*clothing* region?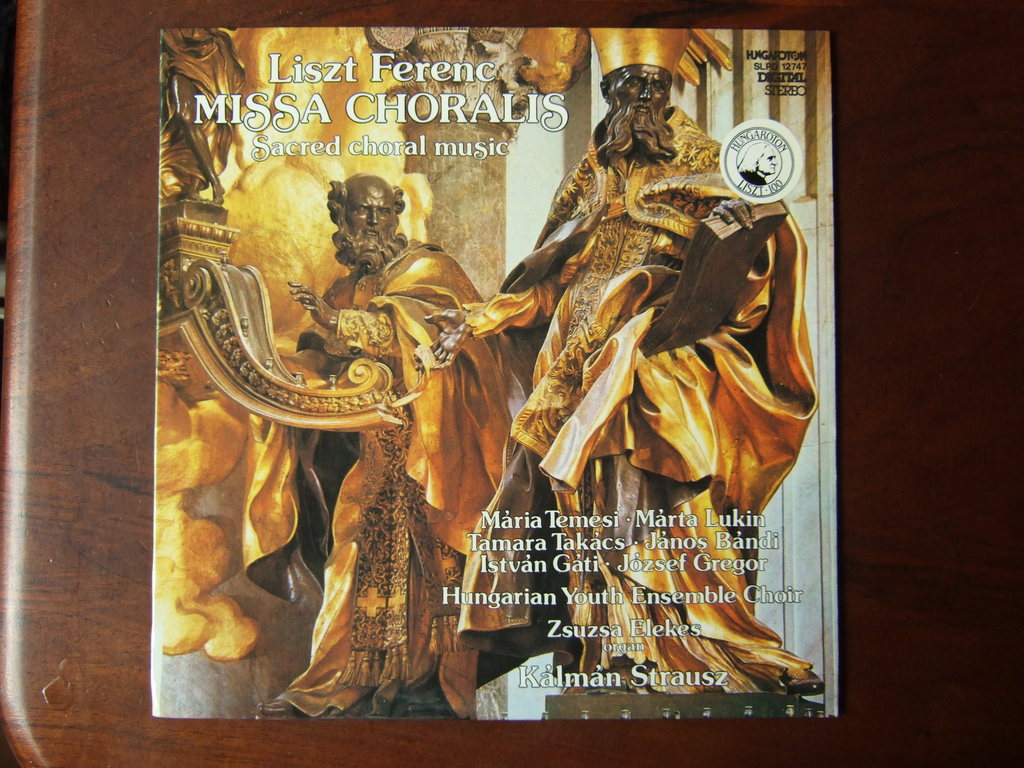
478, 113, 804, 575
